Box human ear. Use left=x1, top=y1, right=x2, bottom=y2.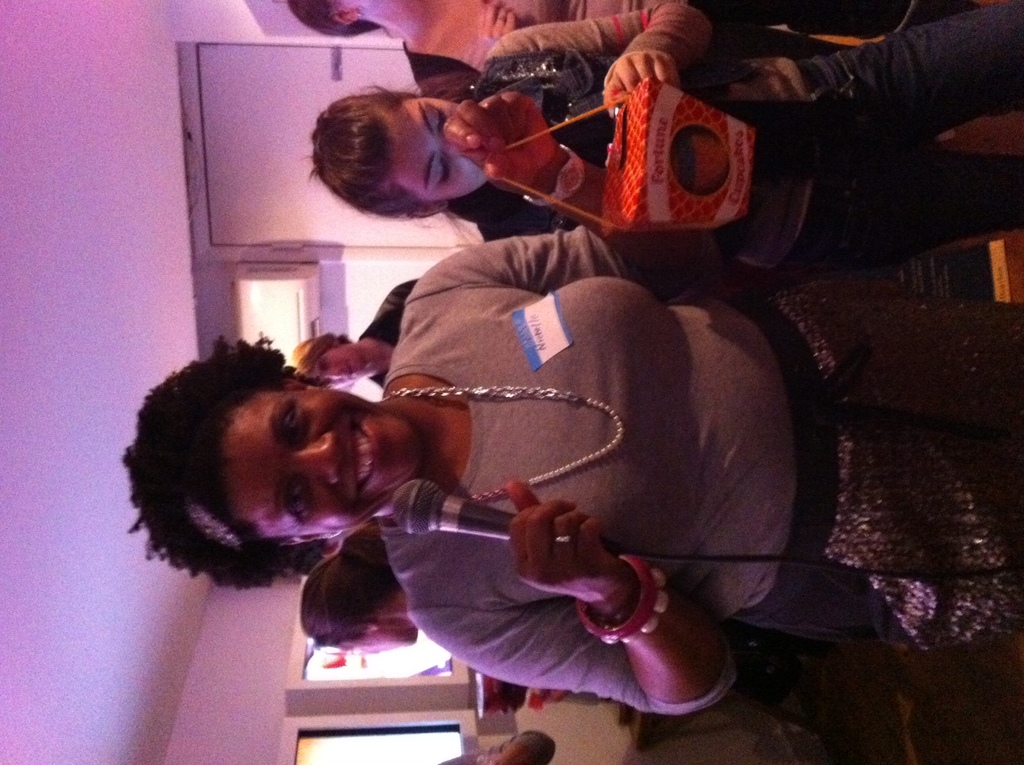
left=273, top=530, right=342, bottom=548.
